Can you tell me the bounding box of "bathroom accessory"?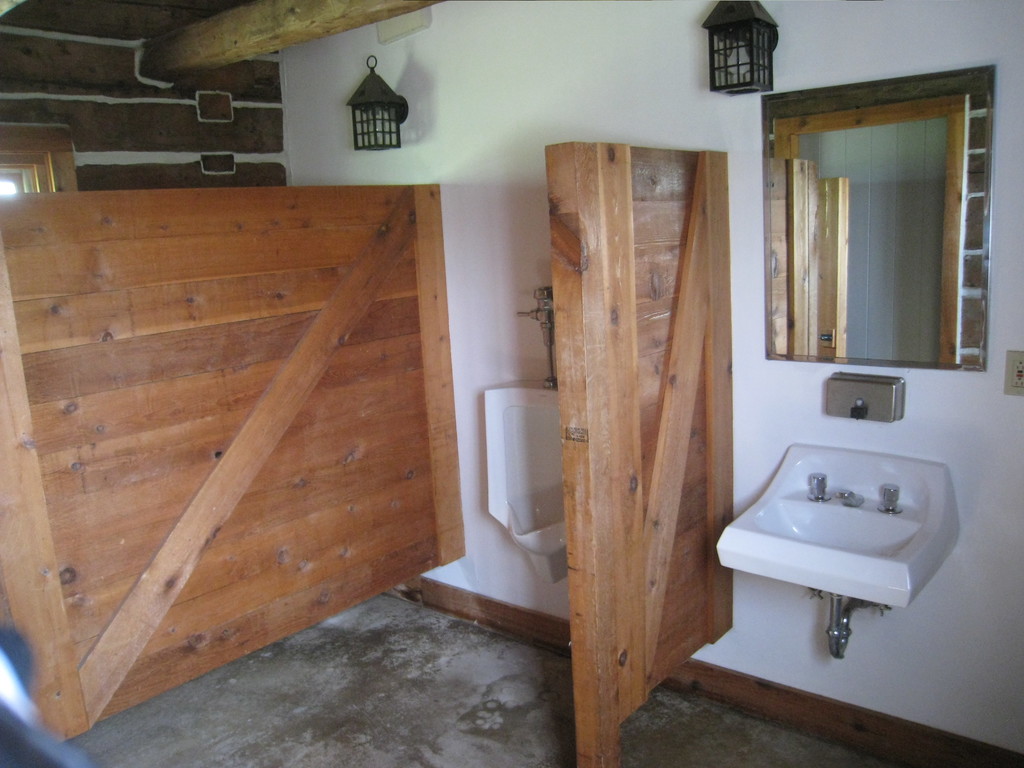
detection(486, 286, 570, 586).
